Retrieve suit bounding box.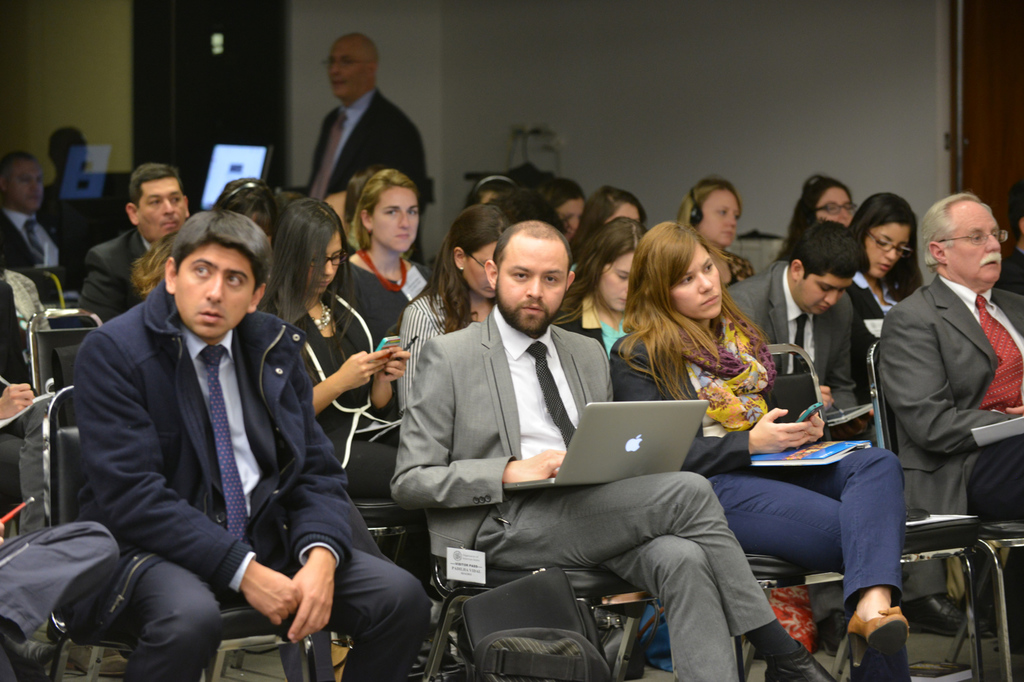
Bounding box: left=63, top=273, right=434, bottom=680.
